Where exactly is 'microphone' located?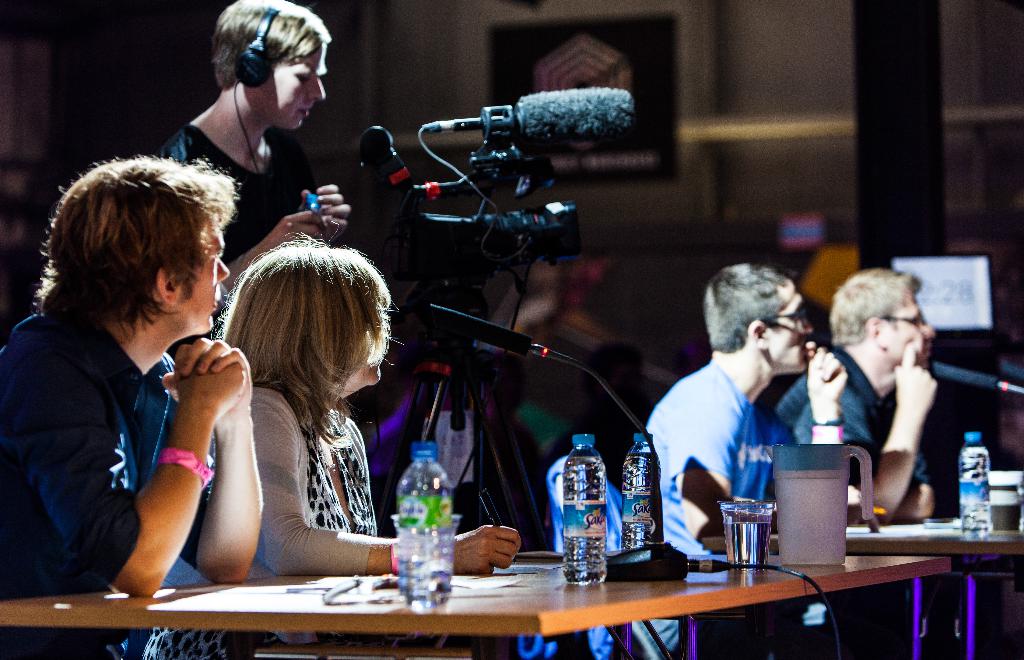
Its bounding box is [436,83,636,133].
